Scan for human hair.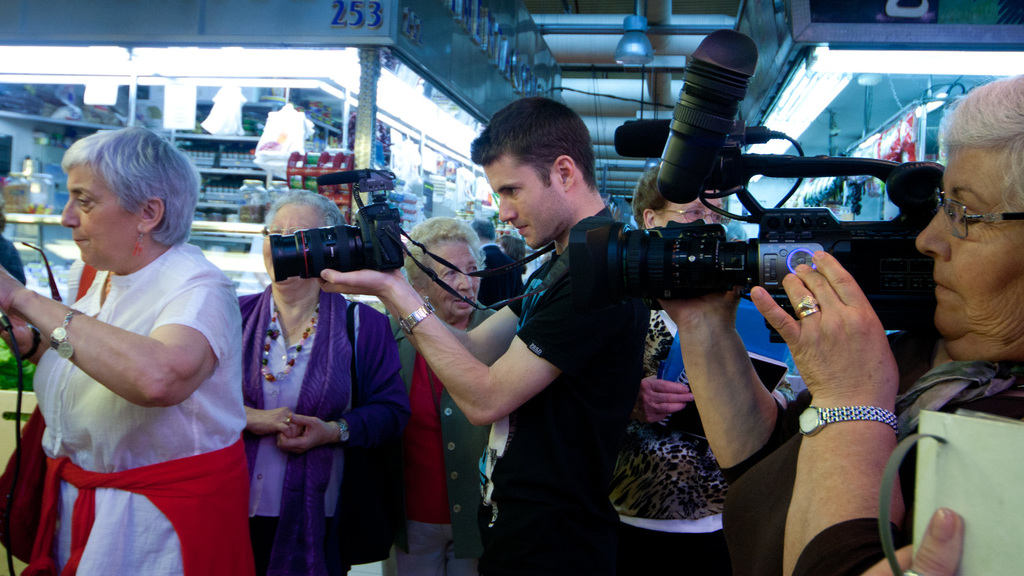
Scan result: locate(470, 216, 497, 240).
